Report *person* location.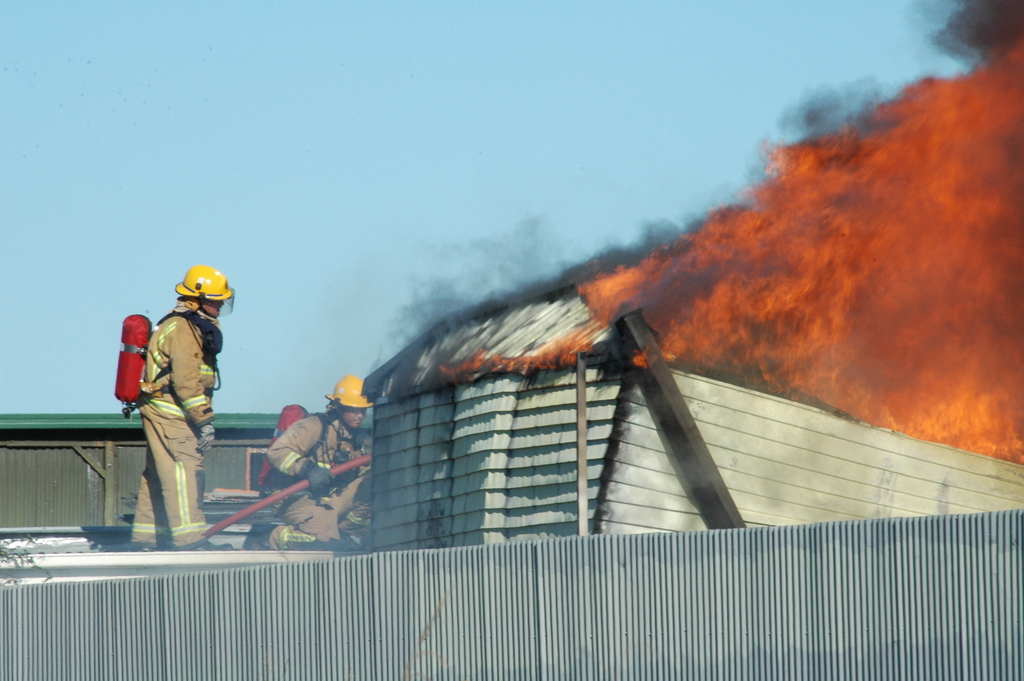
Report: x1=246 y1=372 x2=372 y2=555.
